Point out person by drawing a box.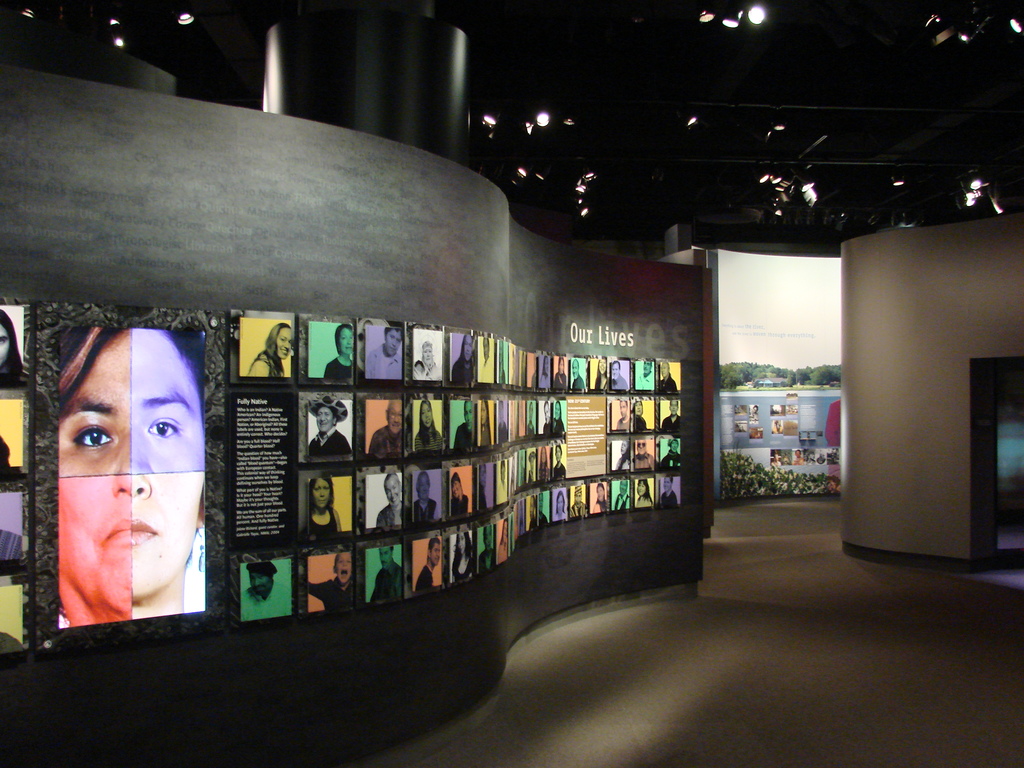
[365,404,413,451].
